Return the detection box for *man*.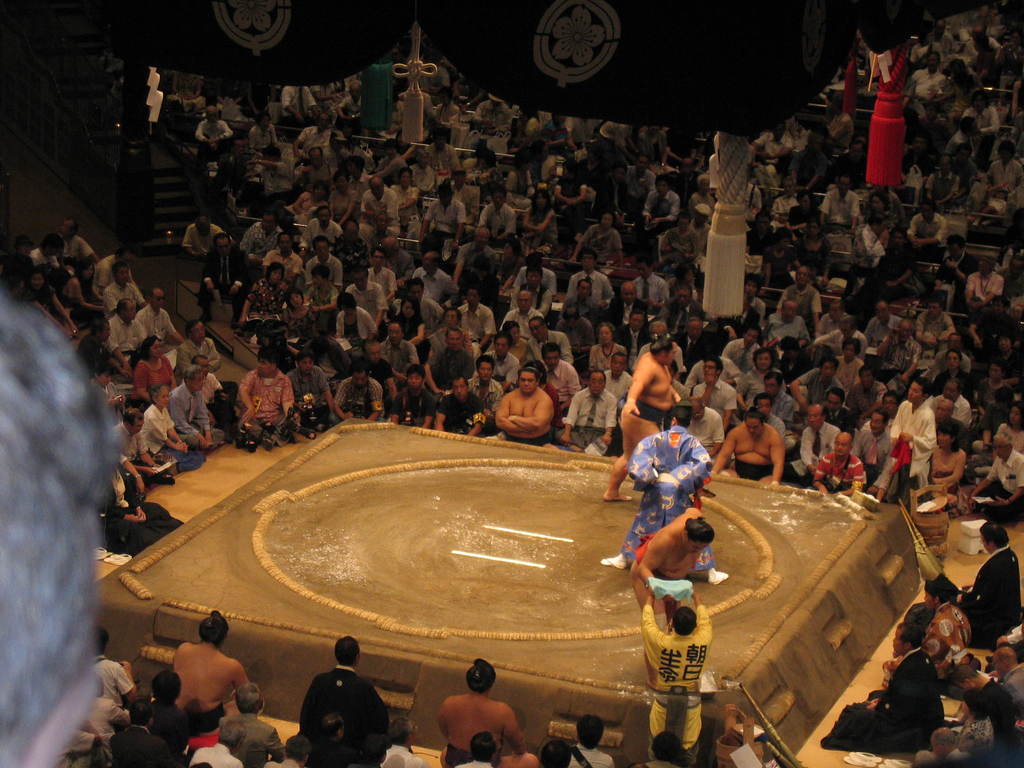
(left=512, top=250, right=557, bottom=294).
